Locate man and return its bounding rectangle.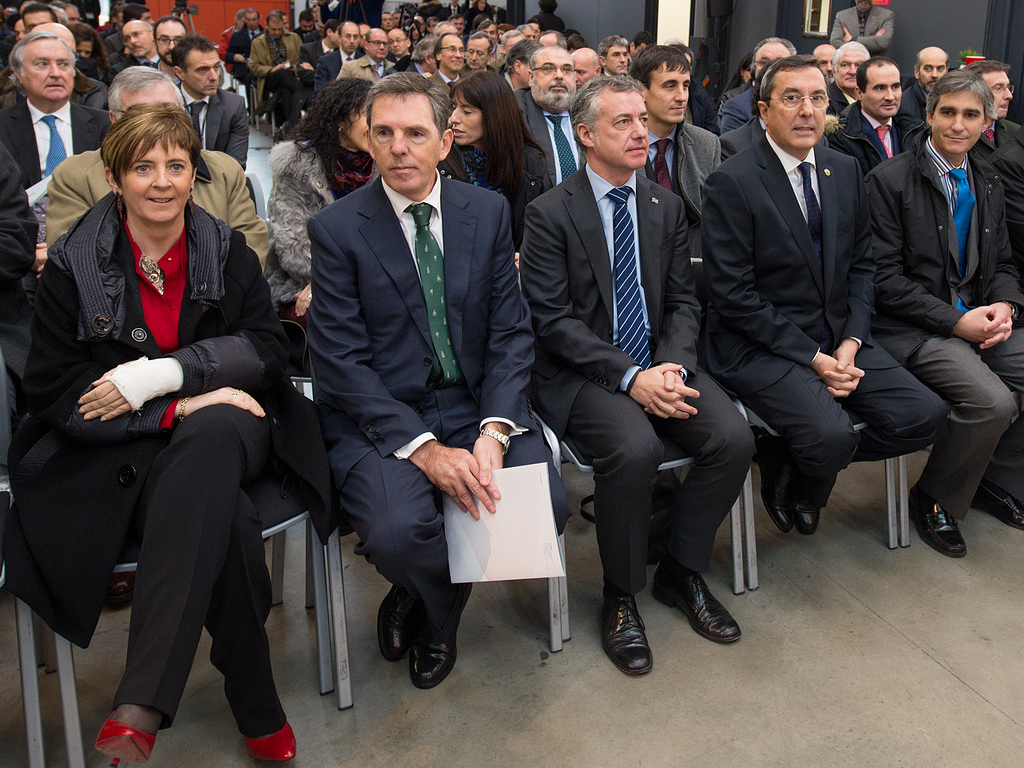
<region>385, 27, 411, 75</region>.
